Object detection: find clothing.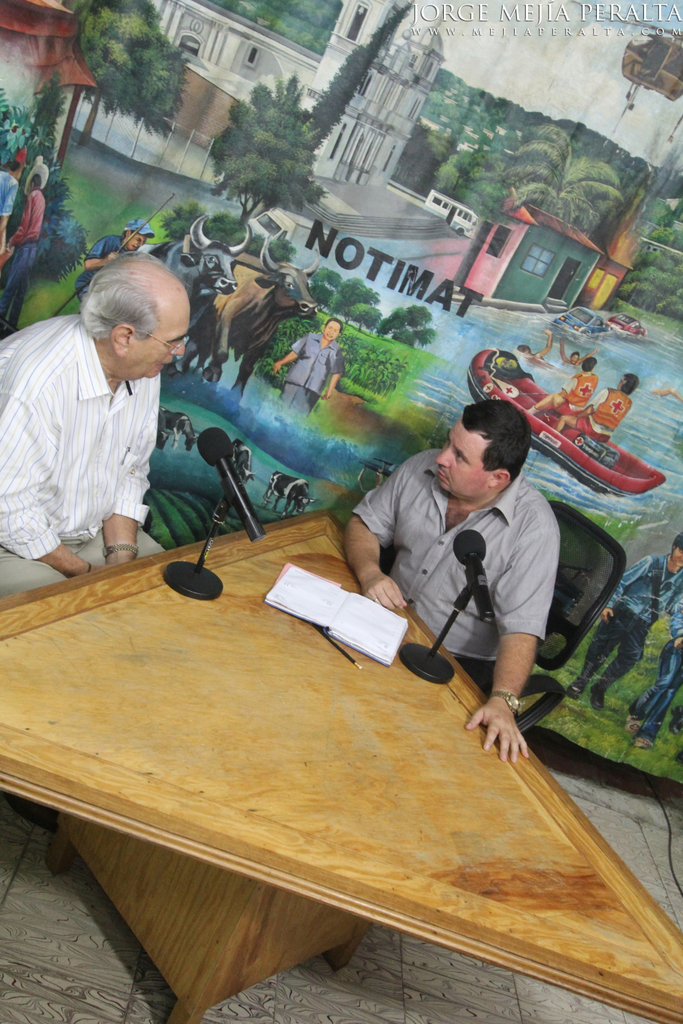
(left=8, top=266, right=218, bottom=582).
